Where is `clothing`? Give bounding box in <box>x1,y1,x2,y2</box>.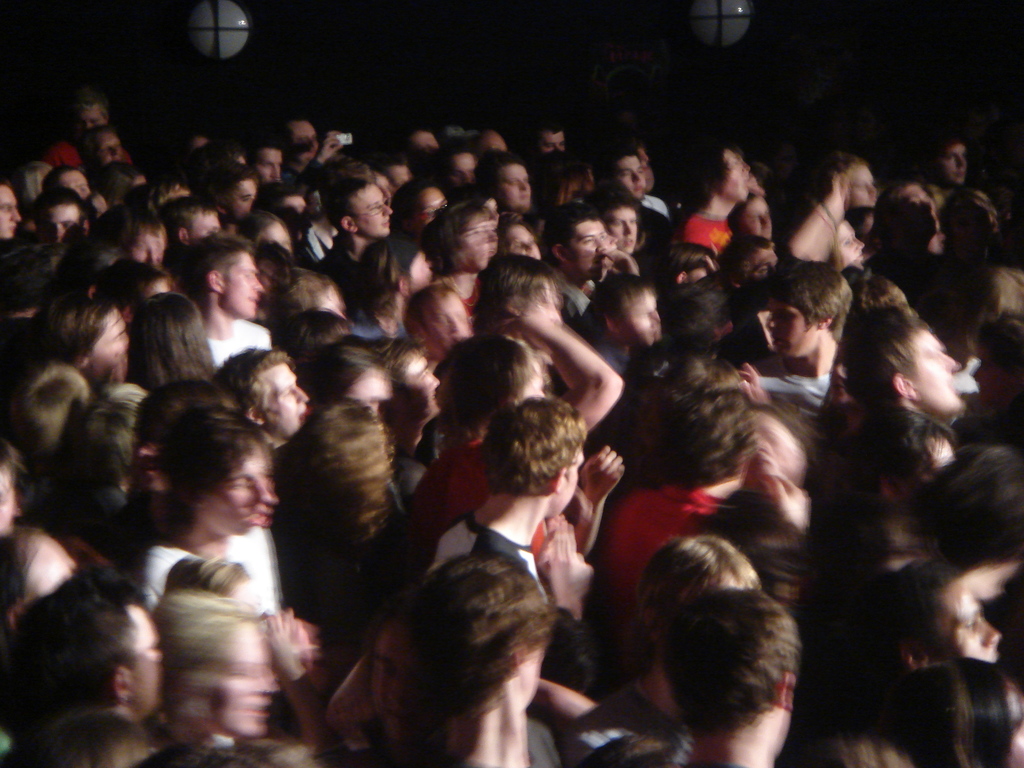
<box>678,213,731,265</box>.
